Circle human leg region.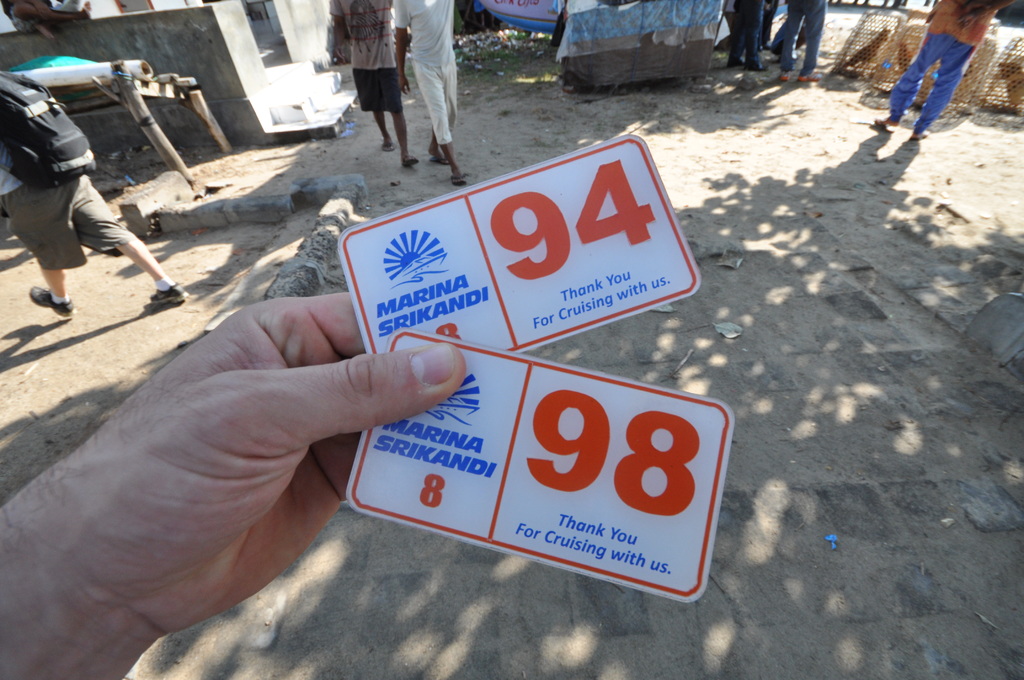
Region: rect(804, 0, 824, 83).
